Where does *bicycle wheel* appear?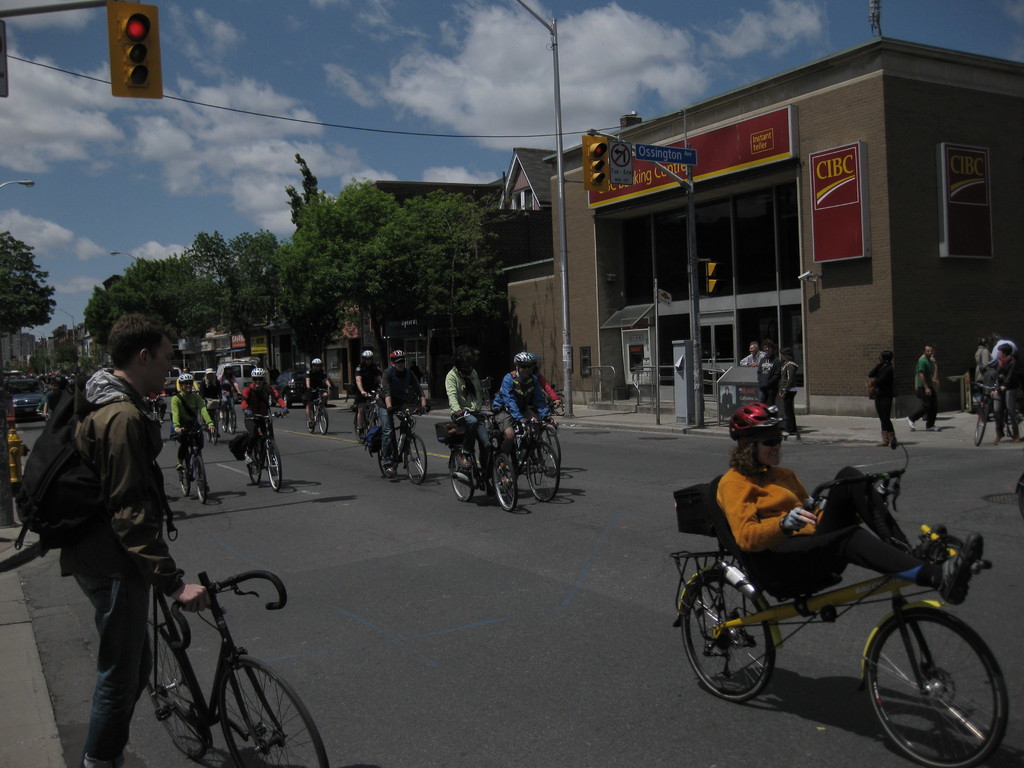
Appears at (492, 454, 518, 512).
